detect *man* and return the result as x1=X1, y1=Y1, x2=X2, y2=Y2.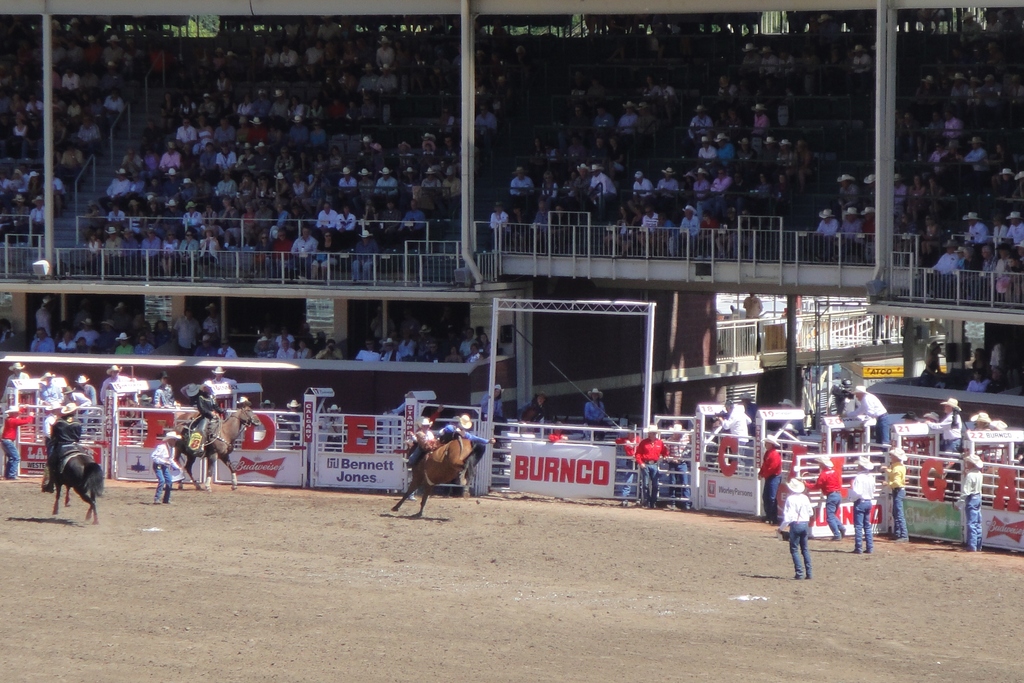
x1=200, y1=379, x2=228, y2=441.
